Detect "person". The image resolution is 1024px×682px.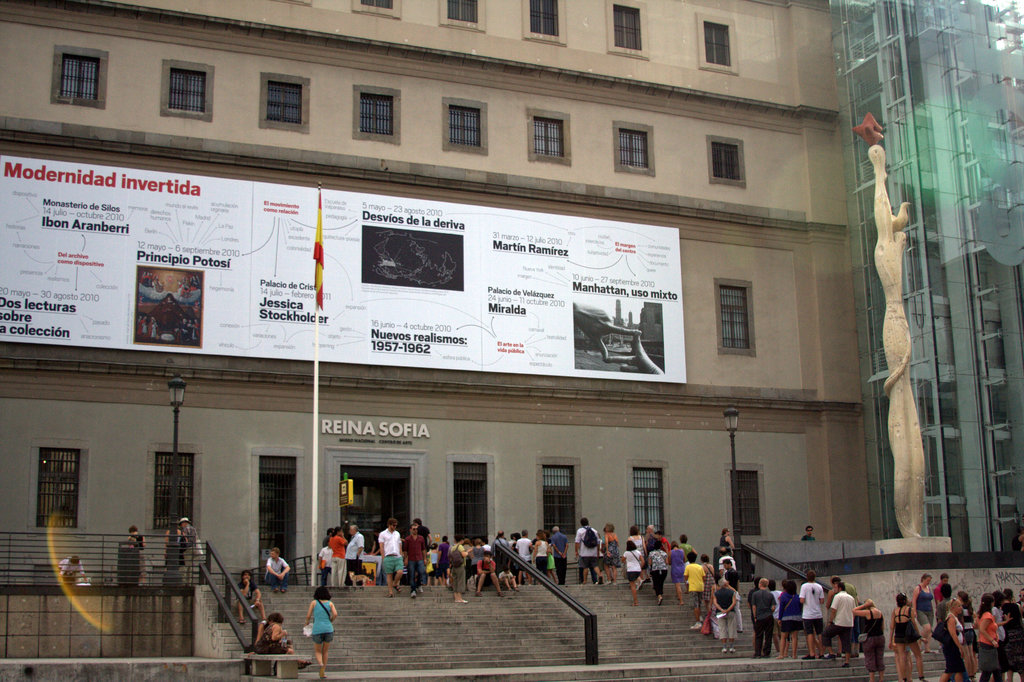
pyautogui.locateOnScreen(481, 539, 491, 549).
